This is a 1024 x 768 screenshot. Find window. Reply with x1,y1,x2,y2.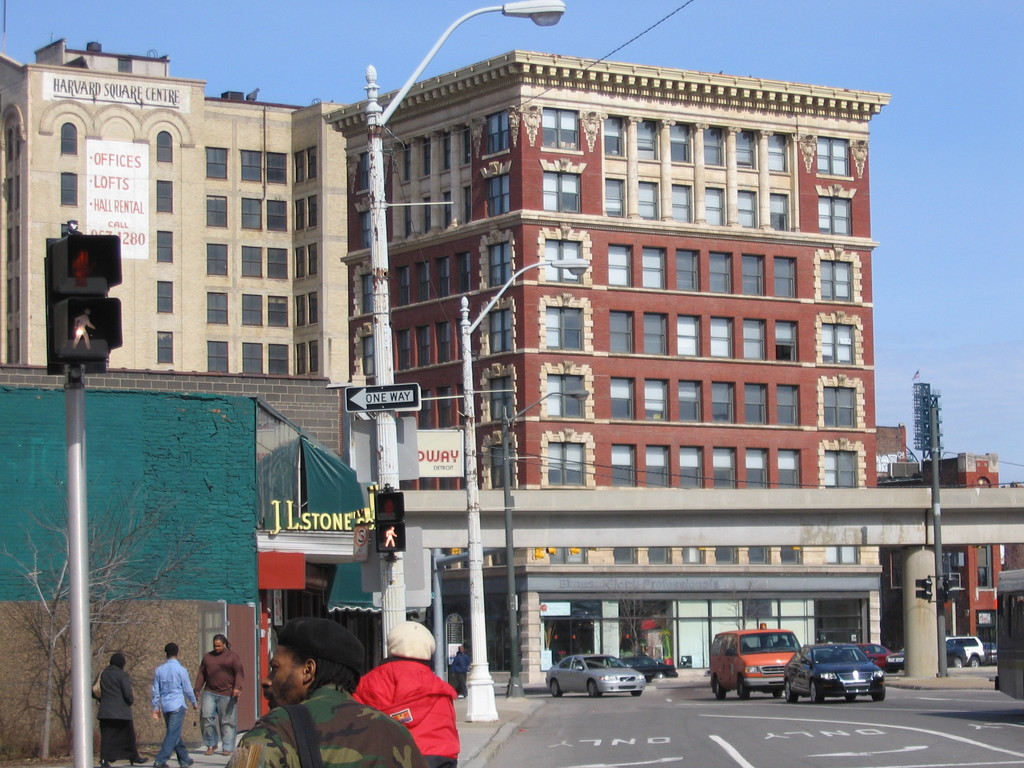
819,451,858,484.
